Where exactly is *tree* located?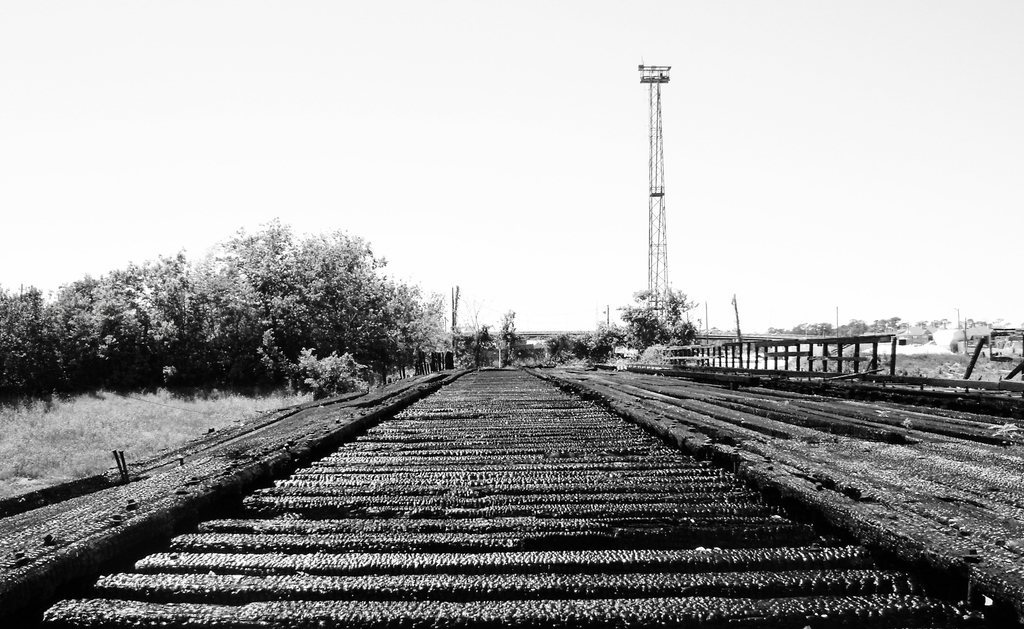
Its bounding box is Rect(884, 316, 904, 333).
